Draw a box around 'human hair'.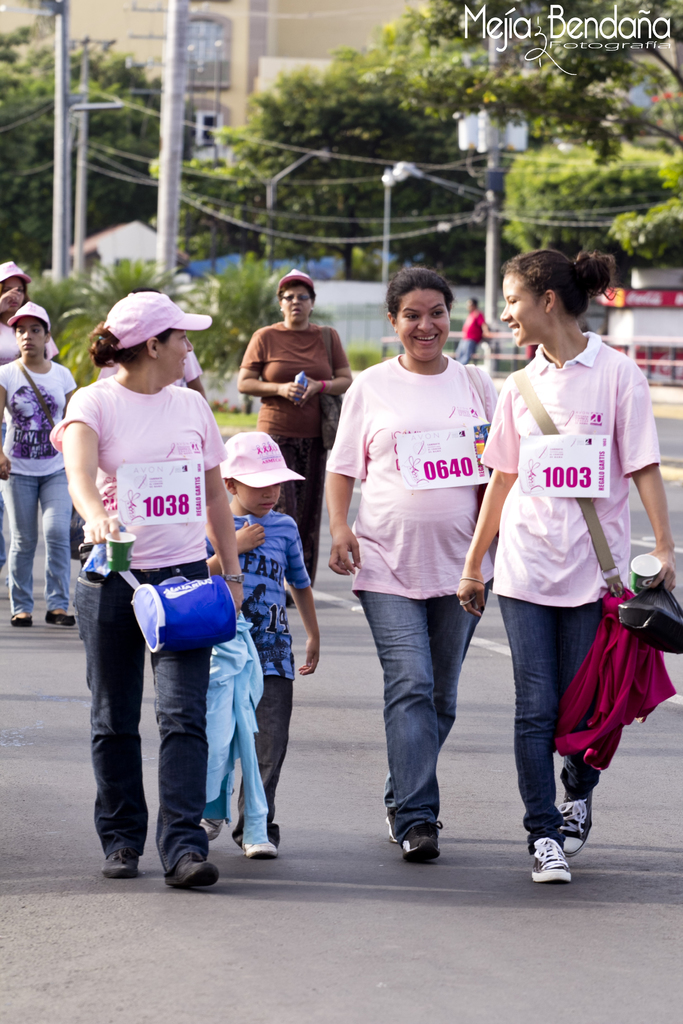
detection(86, 328, 182, 371).
